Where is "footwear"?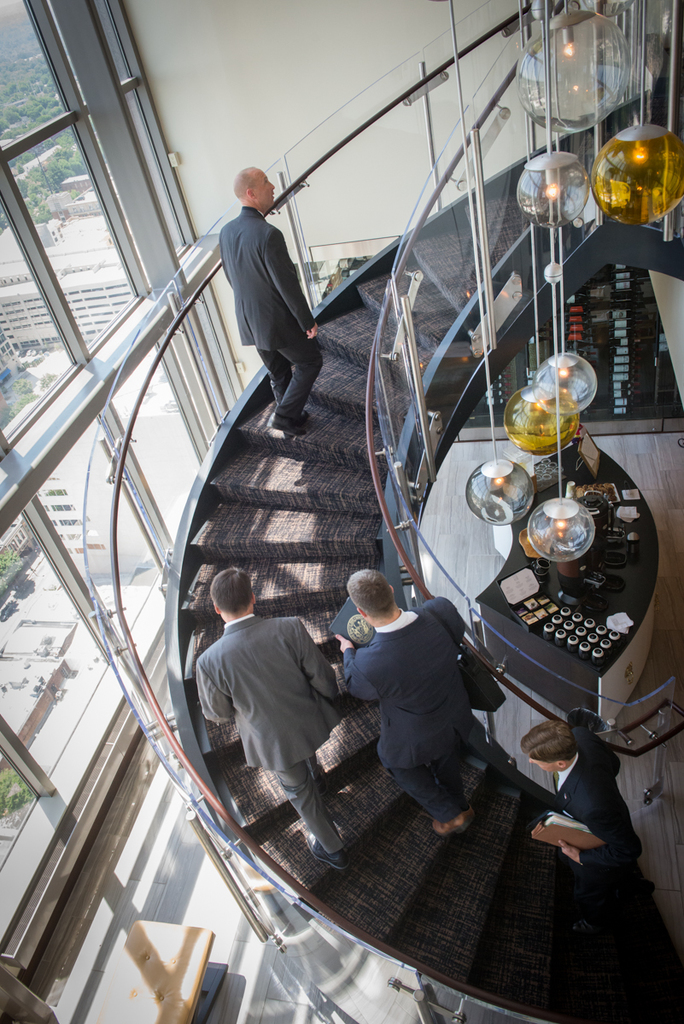
465/805/474/815.
